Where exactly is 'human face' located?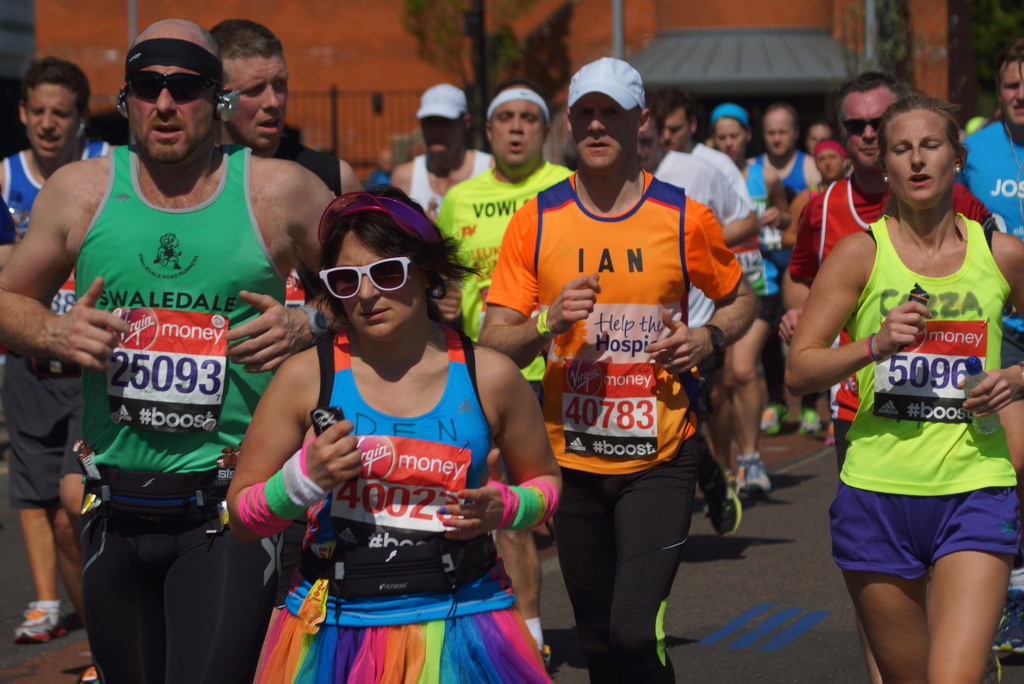
Its bounding box is Rect(711, 111, 748, 161).
